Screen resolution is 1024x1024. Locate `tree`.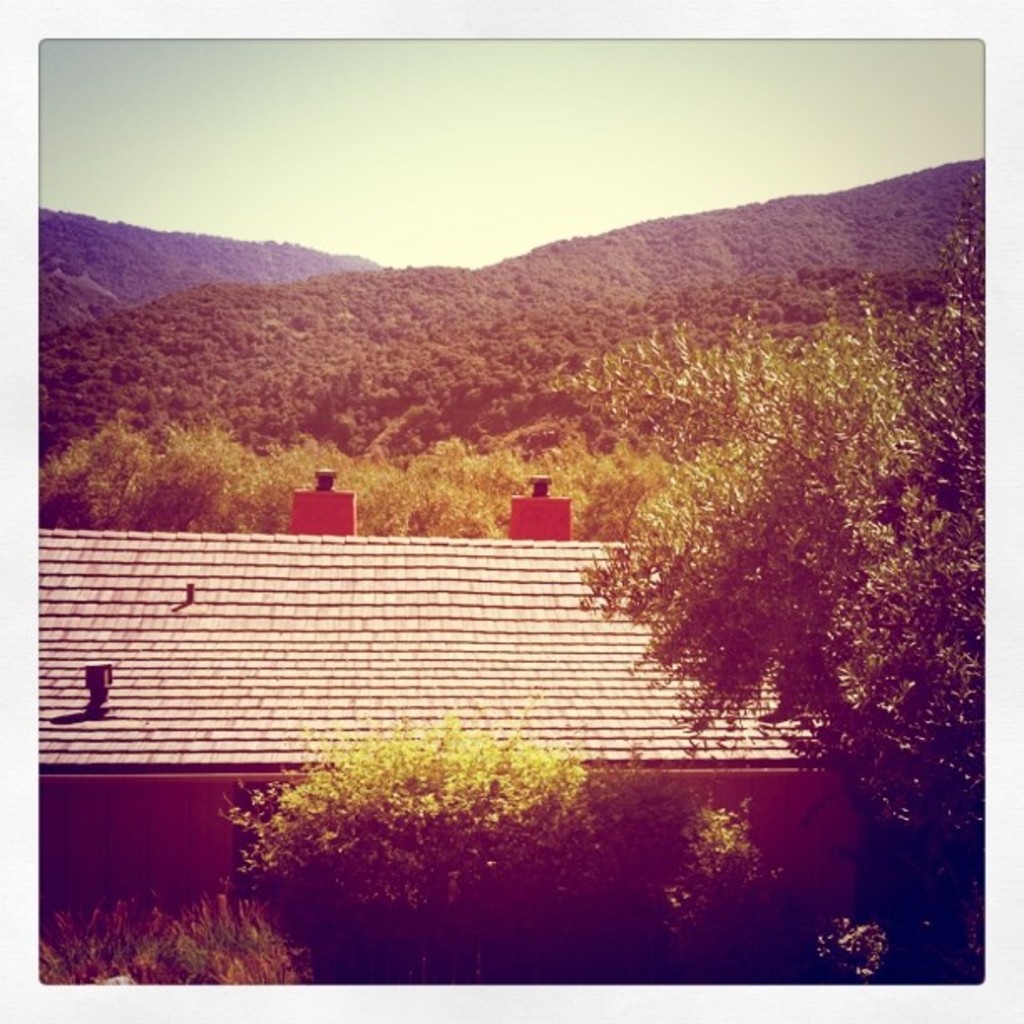
BBox(574, 239, 979, 803).
